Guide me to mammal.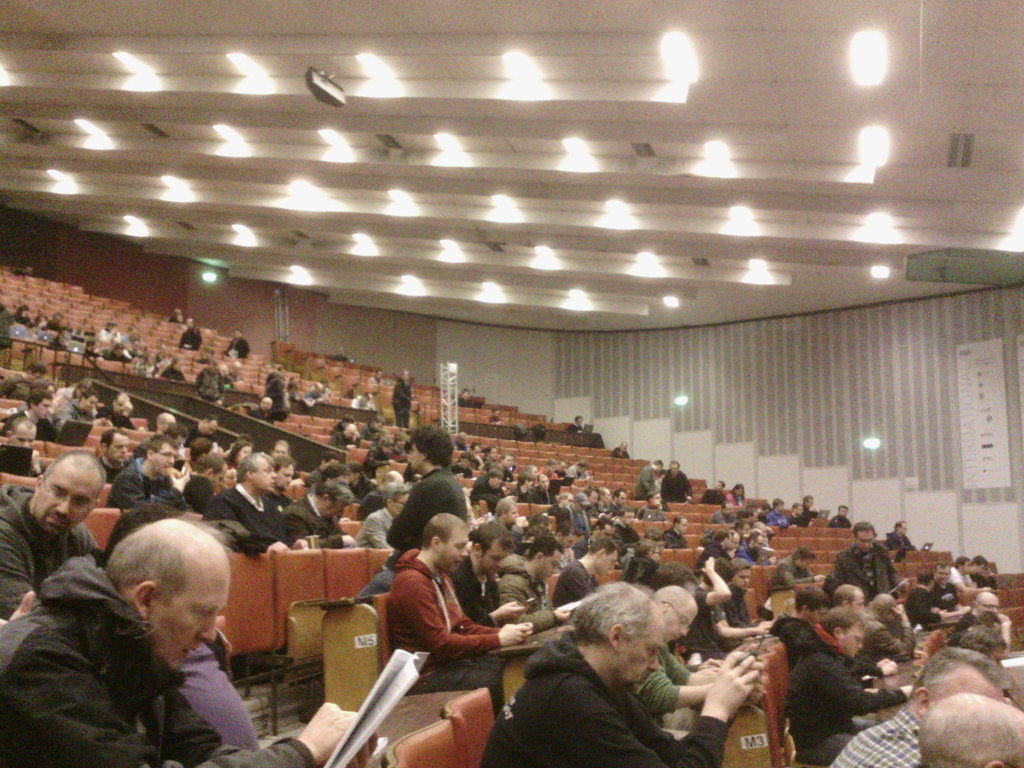
Guidance: Rect(0, 518, 373, 767).
